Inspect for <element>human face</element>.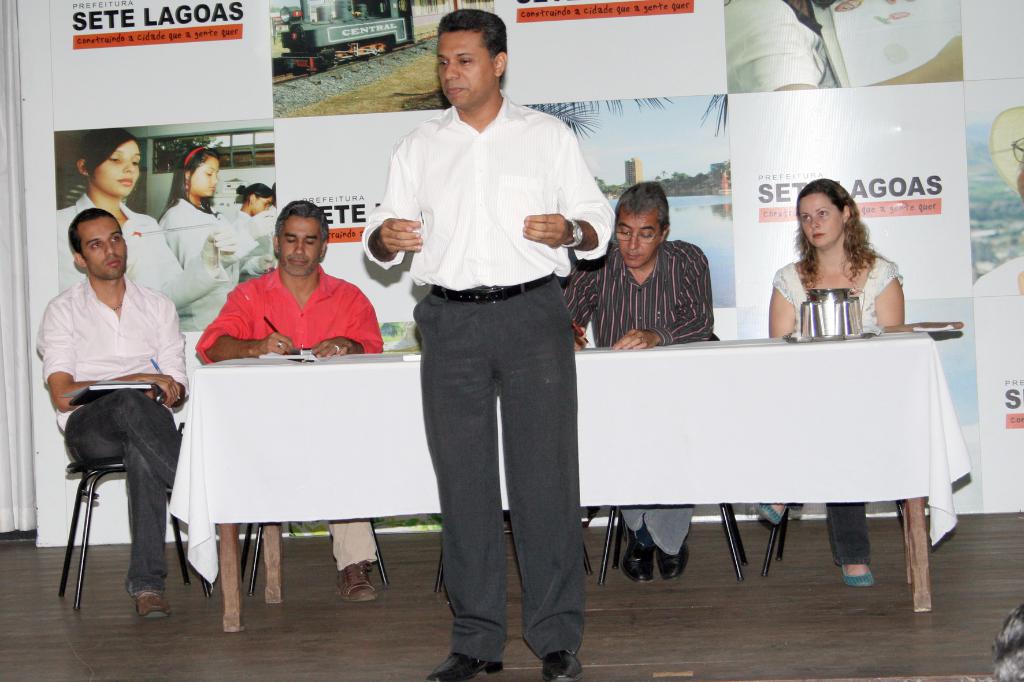
Inspection: locate(283, 214, 320, 273).
